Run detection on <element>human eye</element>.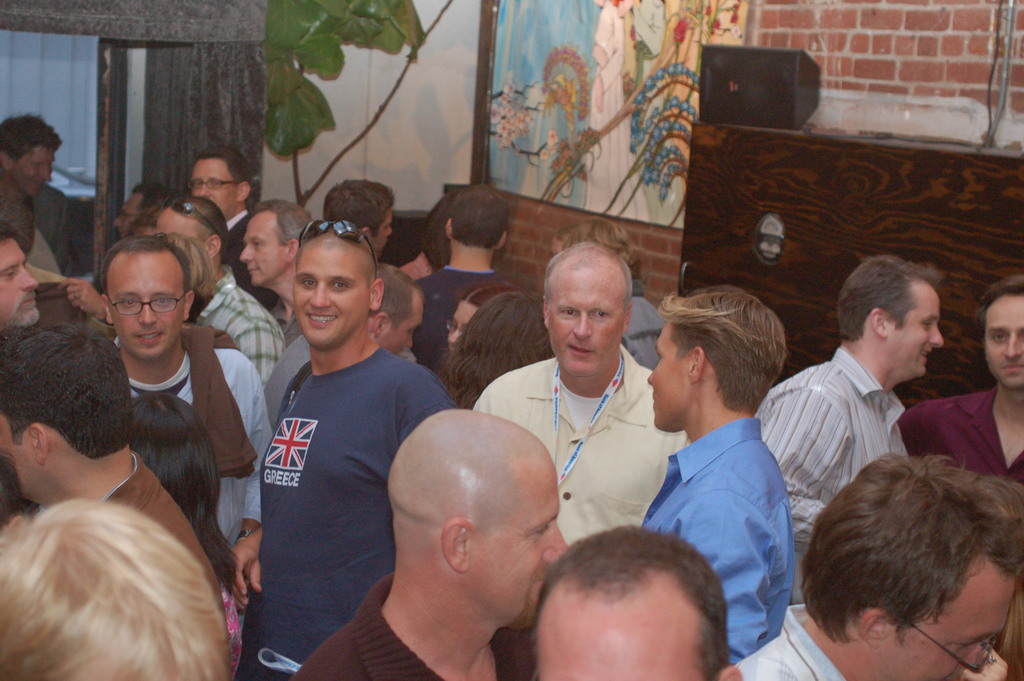
Result: rect(410, 330, 417, 339).
